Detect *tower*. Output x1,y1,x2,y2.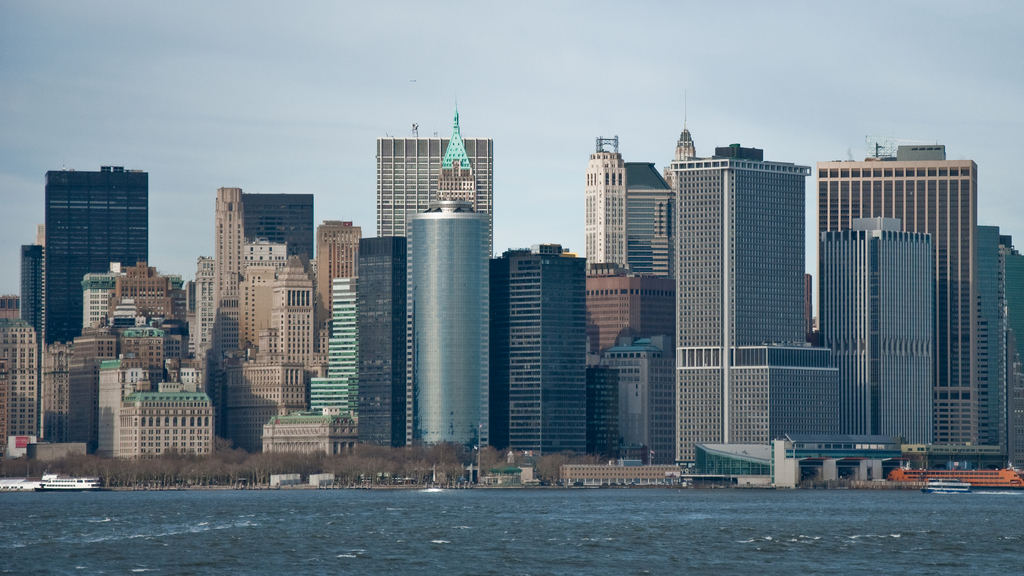
44,163,150,356.
